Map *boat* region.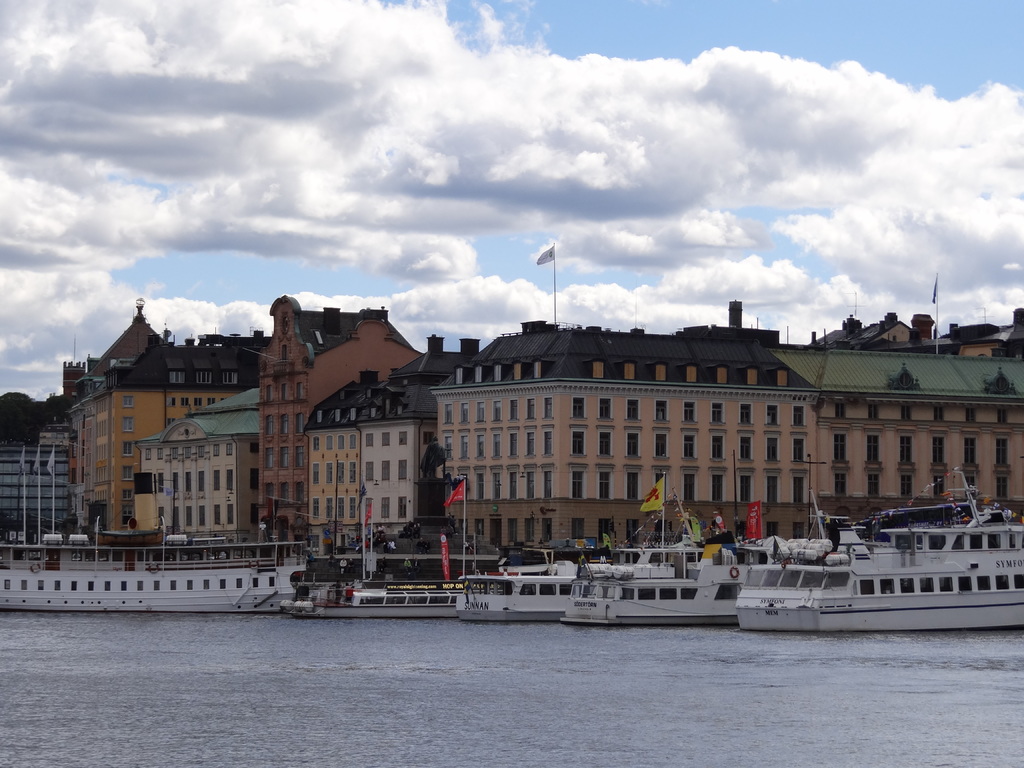
Mapped to <region>571, 549, 765, 627</region>.
